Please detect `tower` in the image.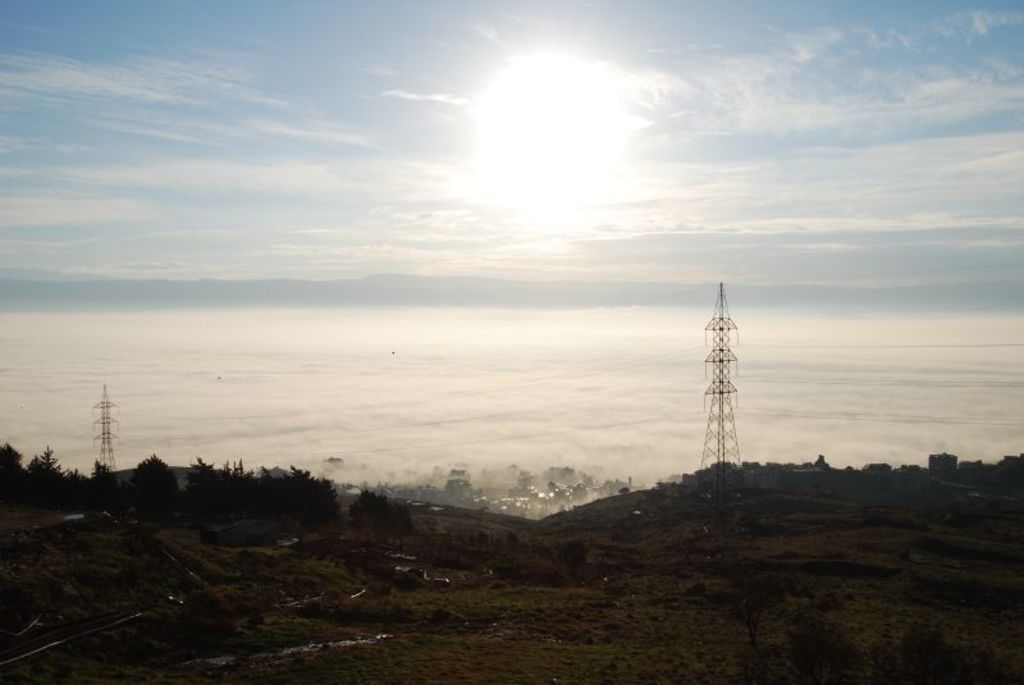
bbox(663, 277, 787, 512).
